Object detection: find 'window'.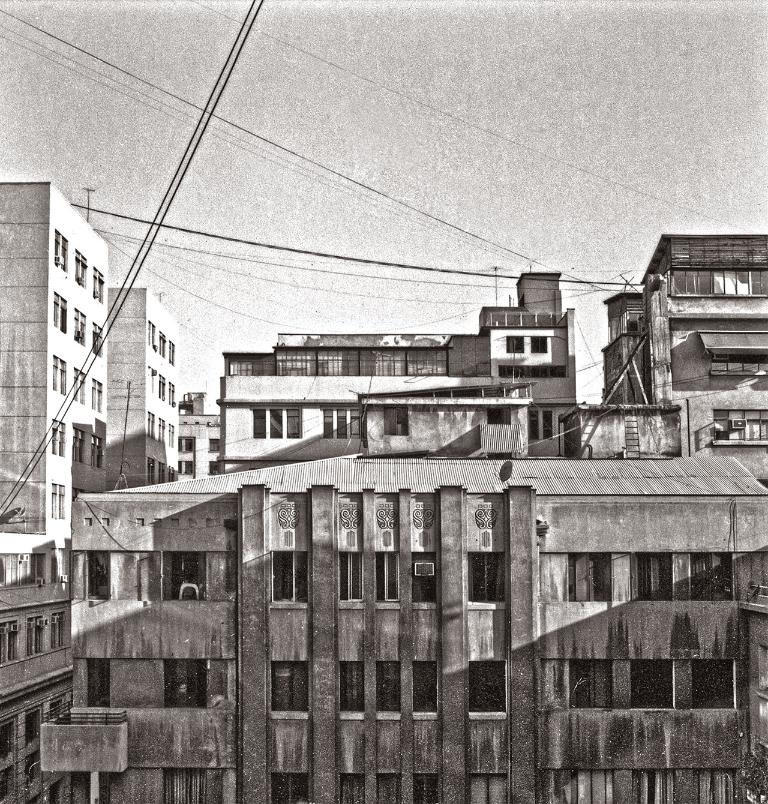
320 405 363 438.
